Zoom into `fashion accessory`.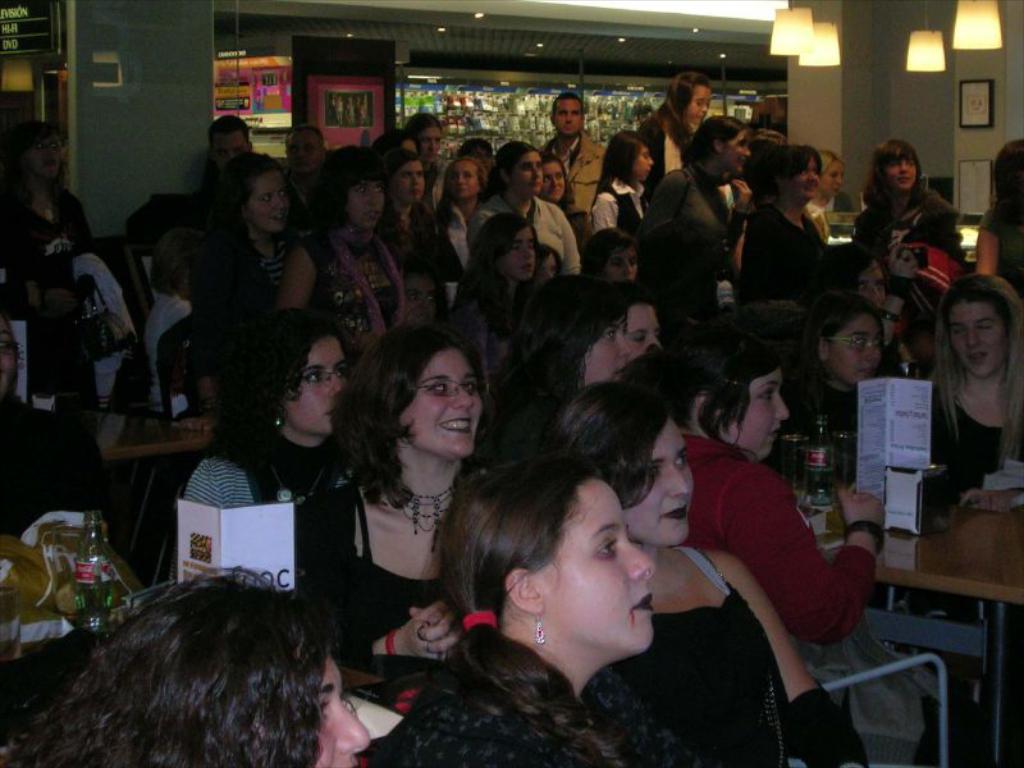
Zoom target: locate(458, 607, 493, 631).
